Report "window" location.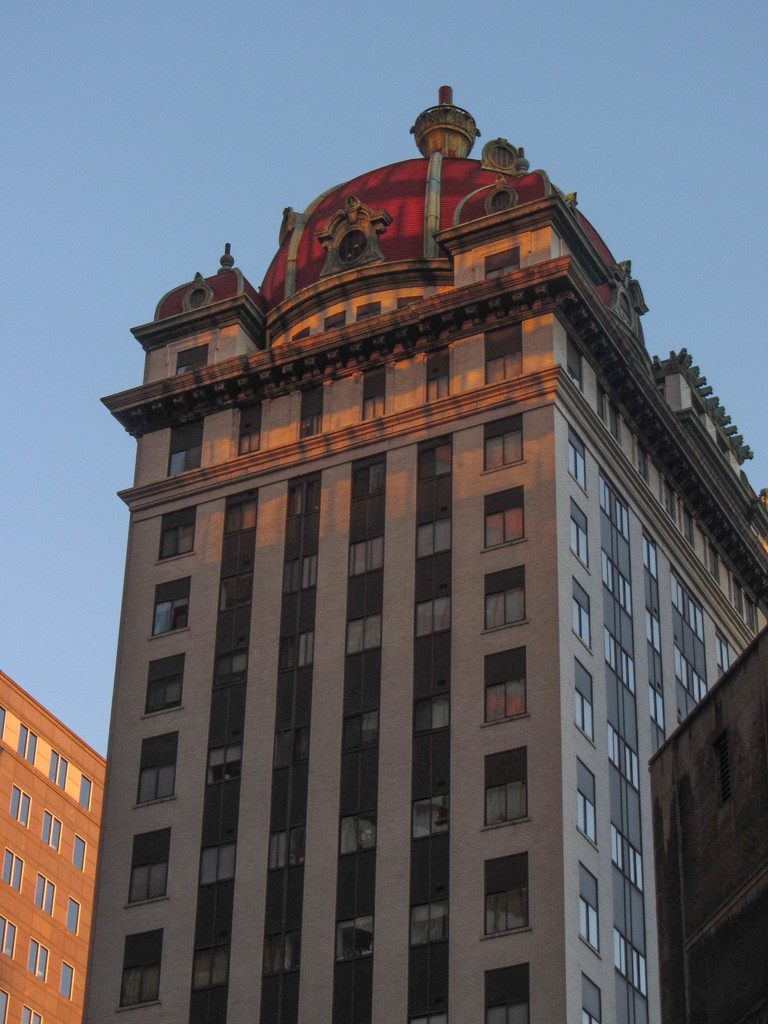
Report: Rect(746, 596, 767, 629).
